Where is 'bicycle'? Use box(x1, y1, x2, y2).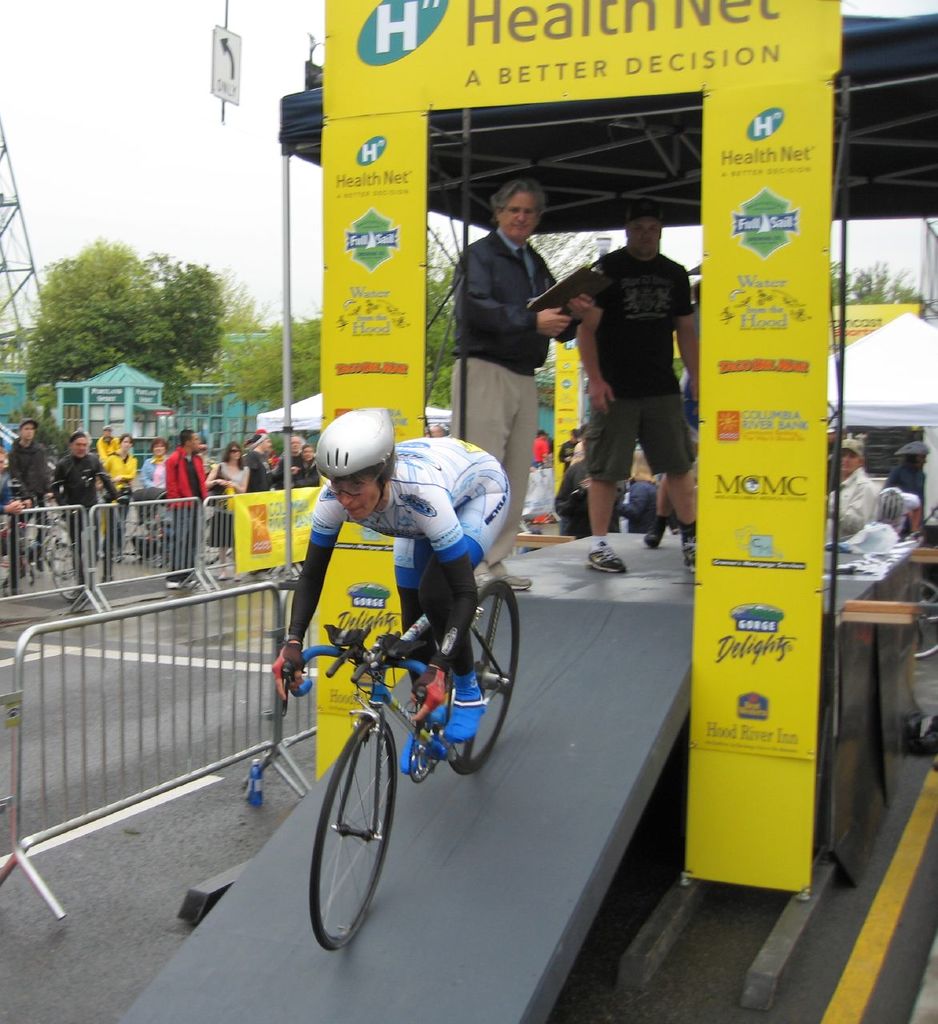
box(0, 503, 92, 602).
